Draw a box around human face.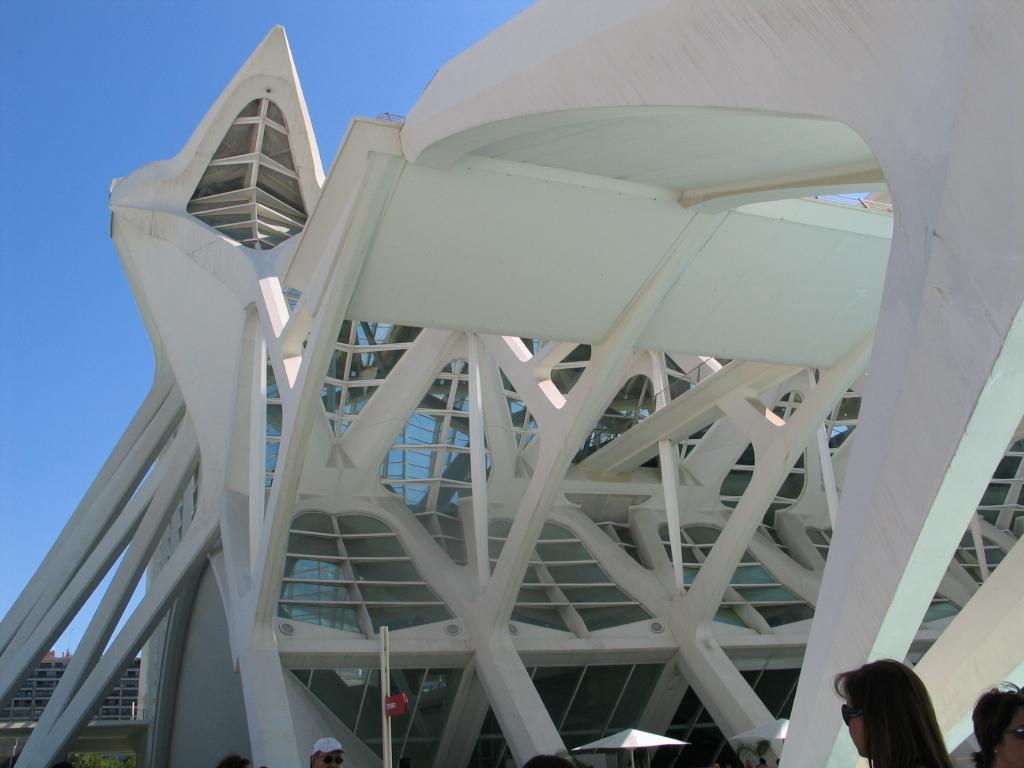
pyautogui.locateOnScreen(317, 753, 341, 767).
